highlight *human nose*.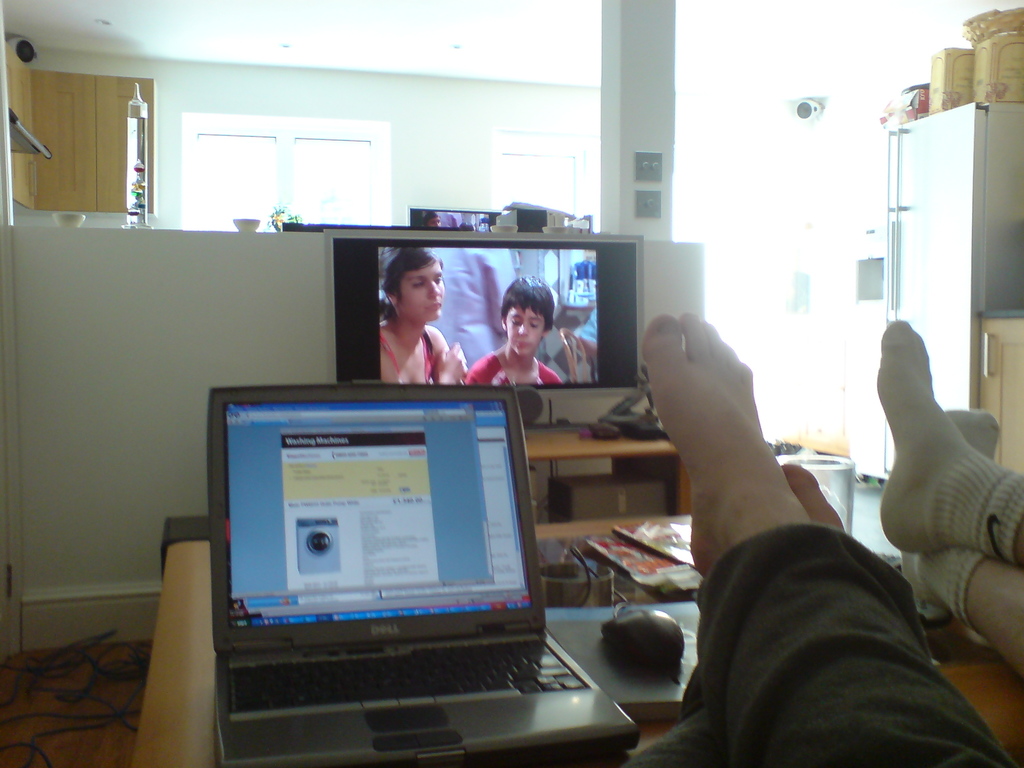
Highlighted region: box(517, 319, 526, 338).
